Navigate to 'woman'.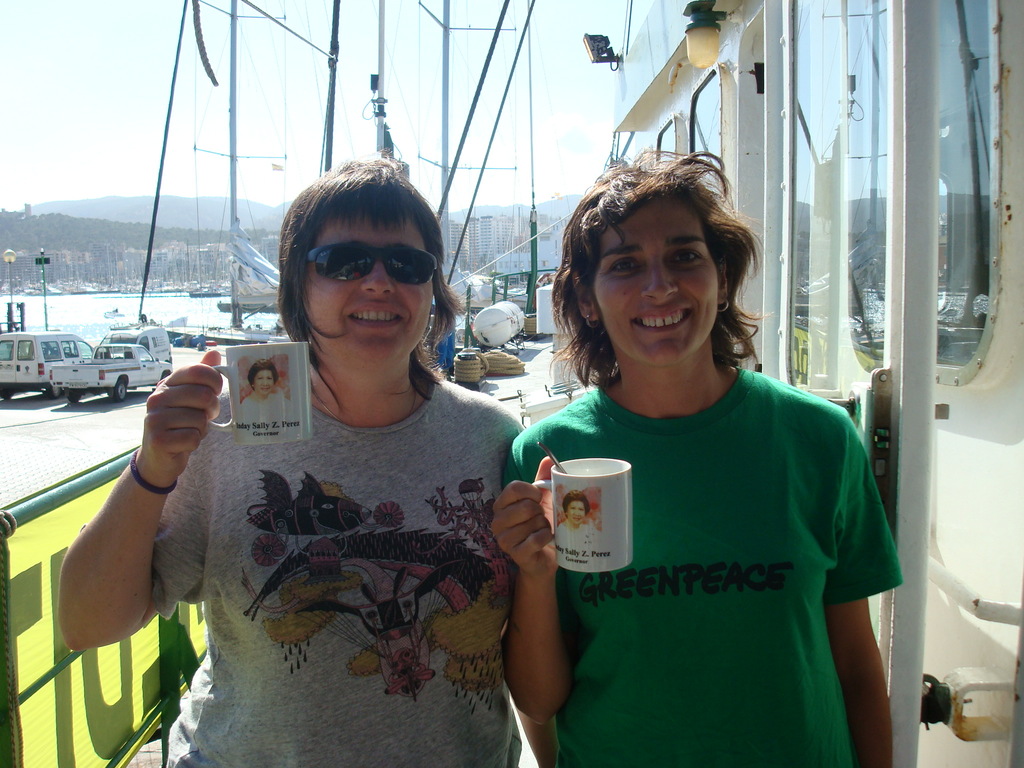
Navigation target: (x1=488, y1=147, x2=908, y2=767).
